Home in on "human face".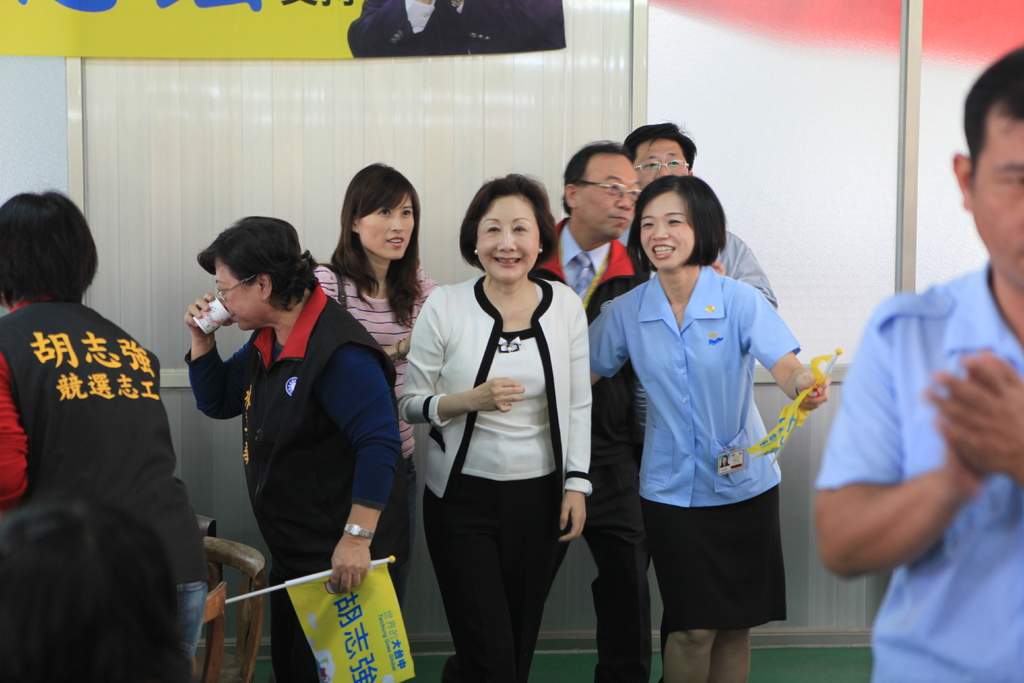
Homed in at [left=362, top=189, right=413, bottom=258].
